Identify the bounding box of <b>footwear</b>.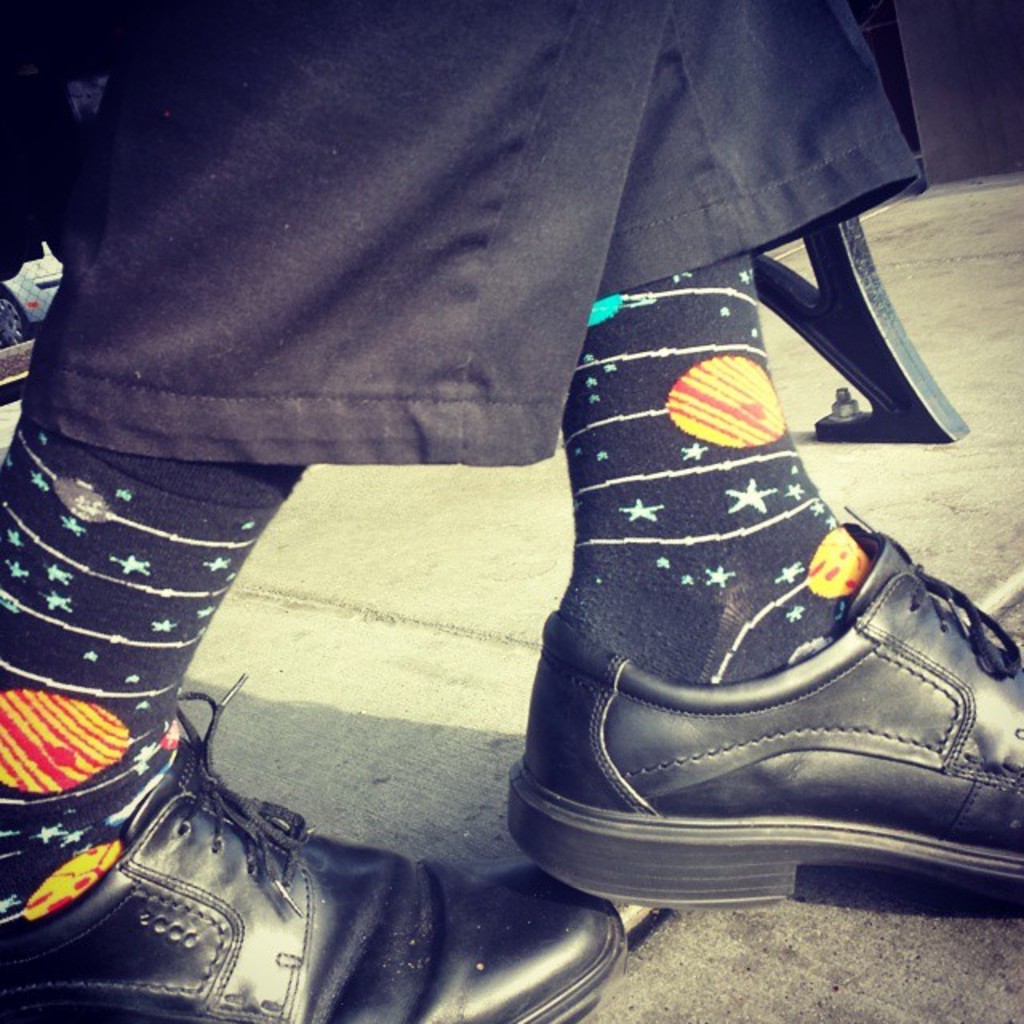
locate(504, 502, 1022, 907).
